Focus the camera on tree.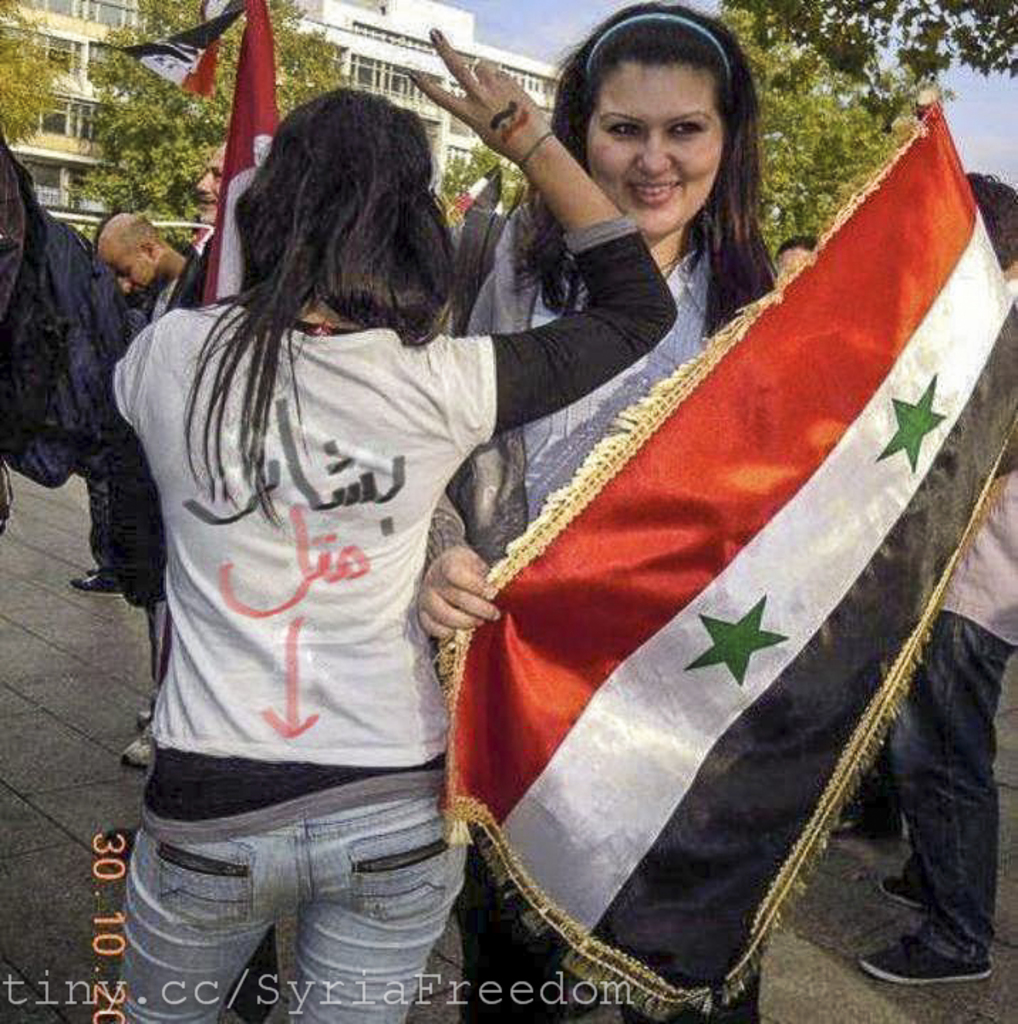
Focus region: 429, 137, 523, 230.
